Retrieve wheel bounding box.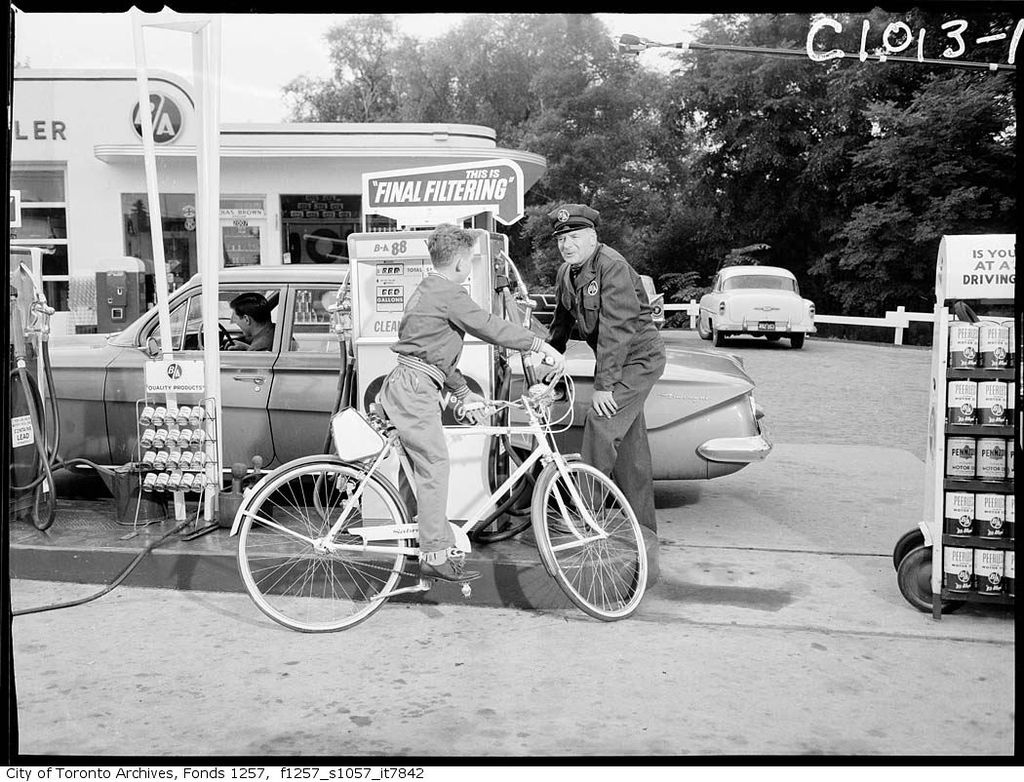
Bounding box: (788, 332, 809, 354).
